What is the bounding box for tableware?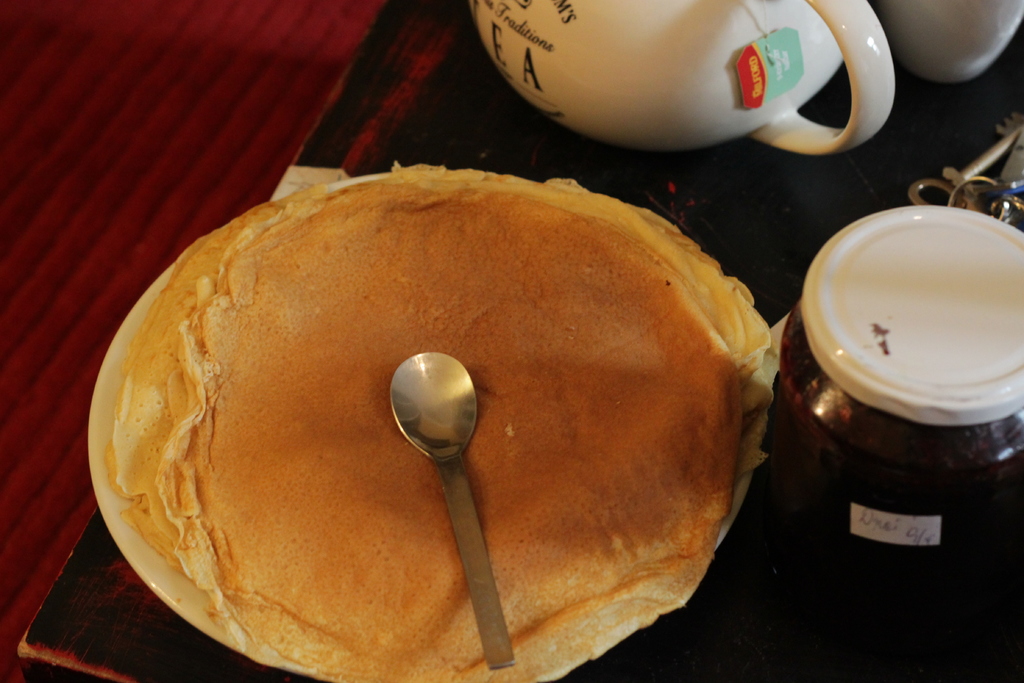
crop(881, 0, 1023, 89).
